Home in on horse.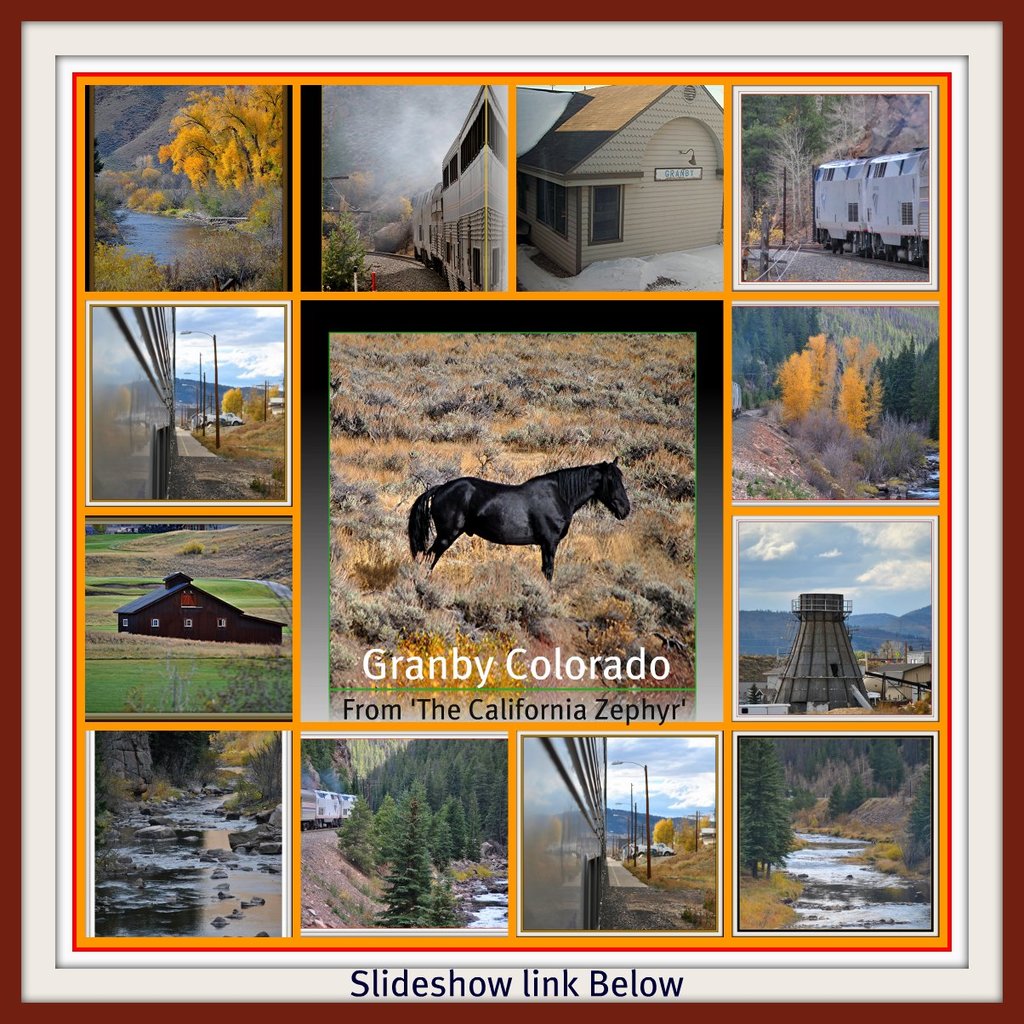
Homed in at box=[409, 452, 631, 579].
